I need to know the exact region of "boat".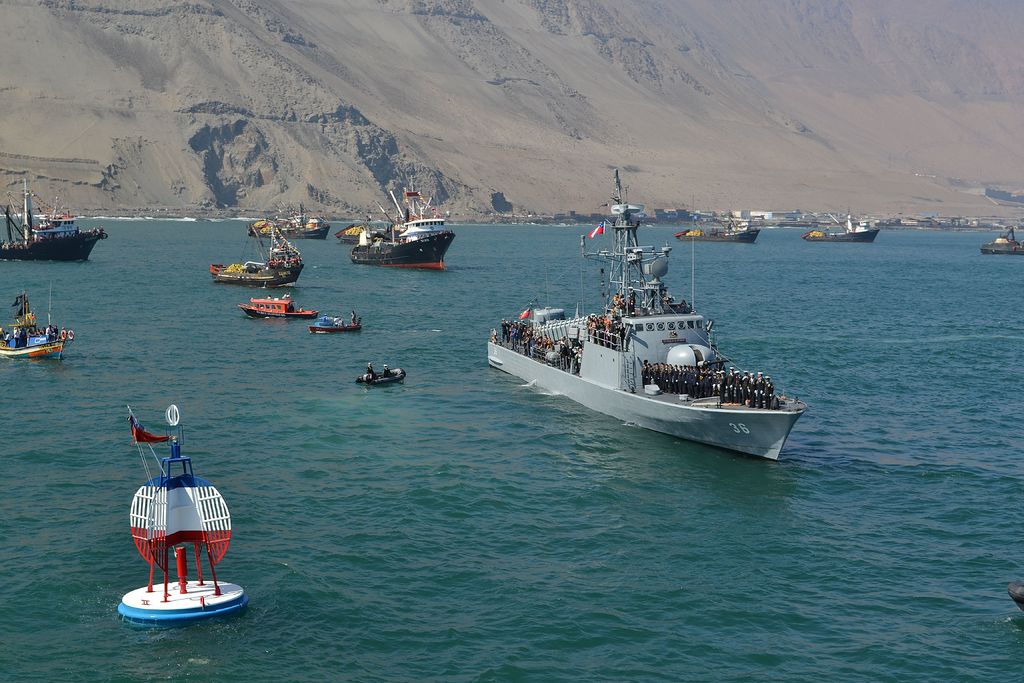
Region: bbox=(214, 231, 303, 283).
